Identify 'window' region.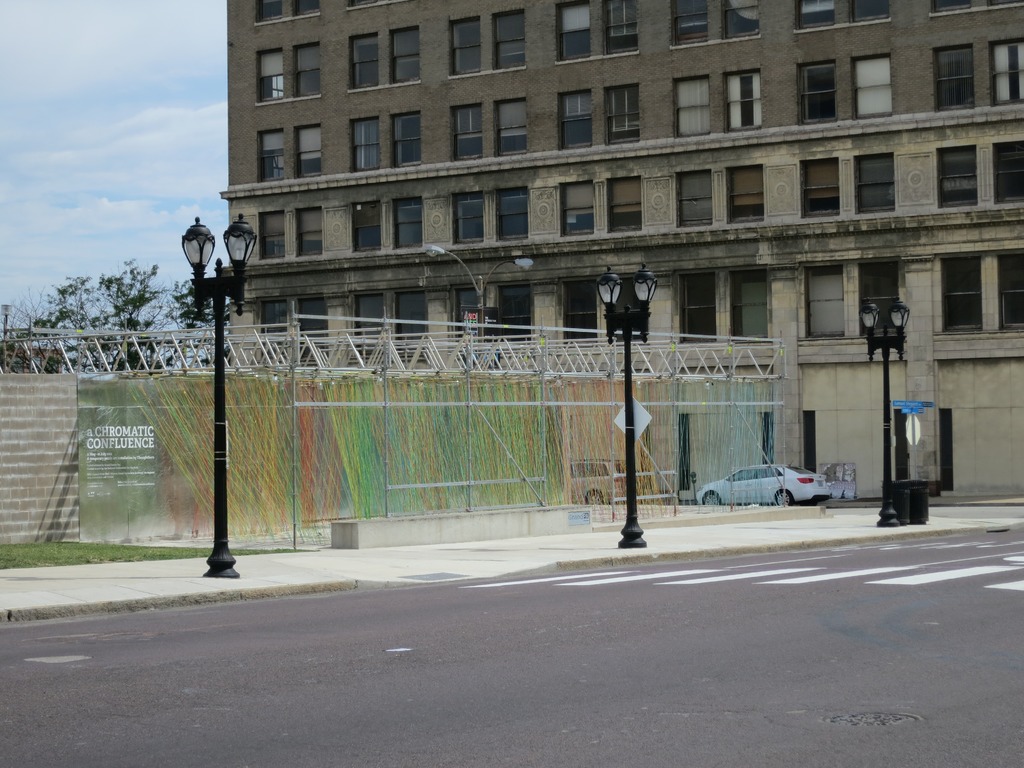
Region: bbox=(794, 0, 835, 32).
